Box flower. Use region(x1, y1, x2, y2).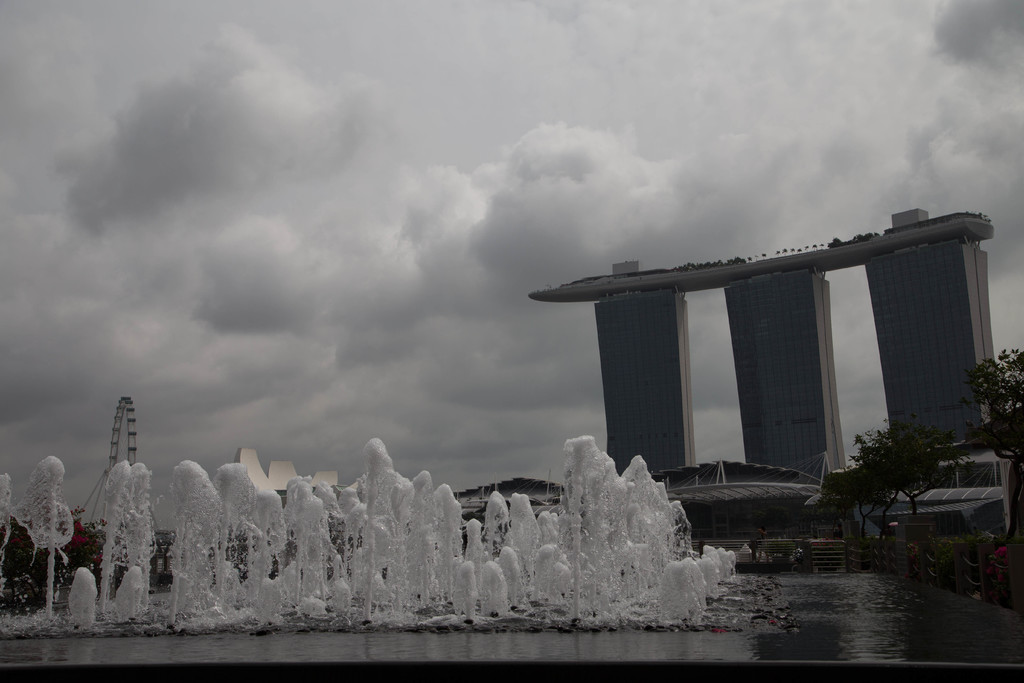
region(996, 547, 1007, 558).
